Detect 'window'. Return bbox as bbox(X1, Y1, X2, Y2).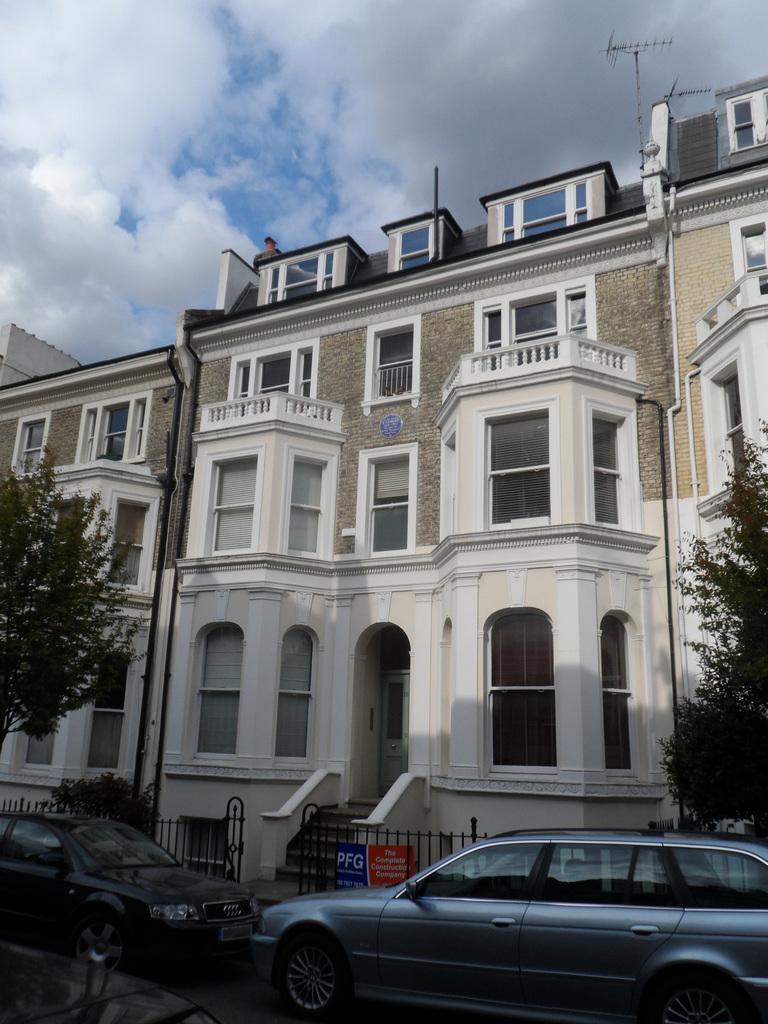
bbox(474, 399, 558, 538).
